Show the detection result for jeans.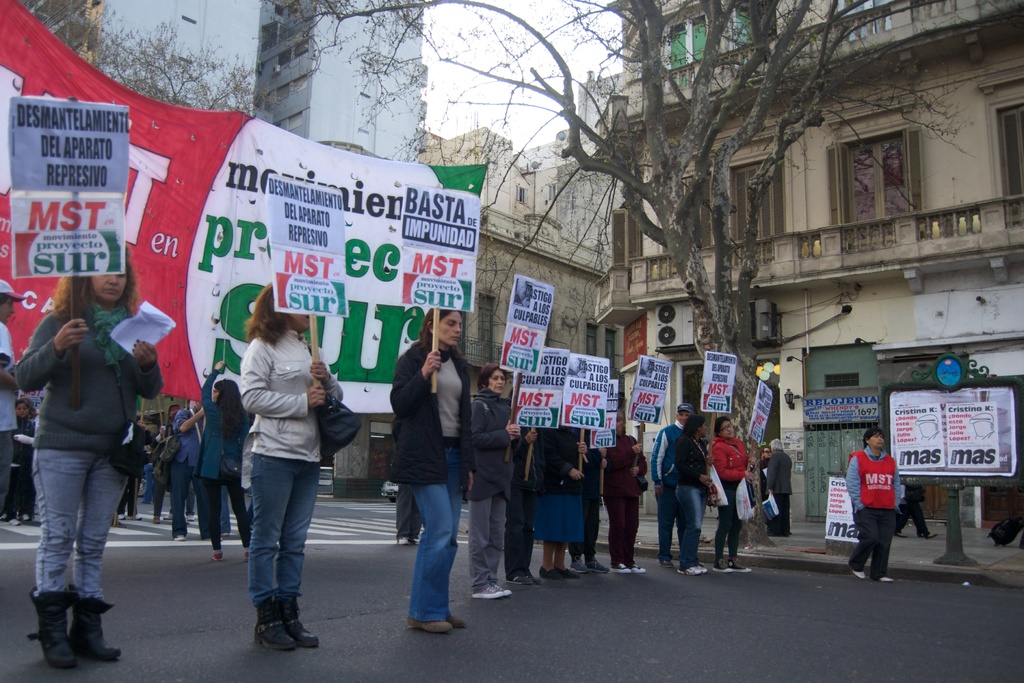
bbox=(224, 445, 314, 667).
